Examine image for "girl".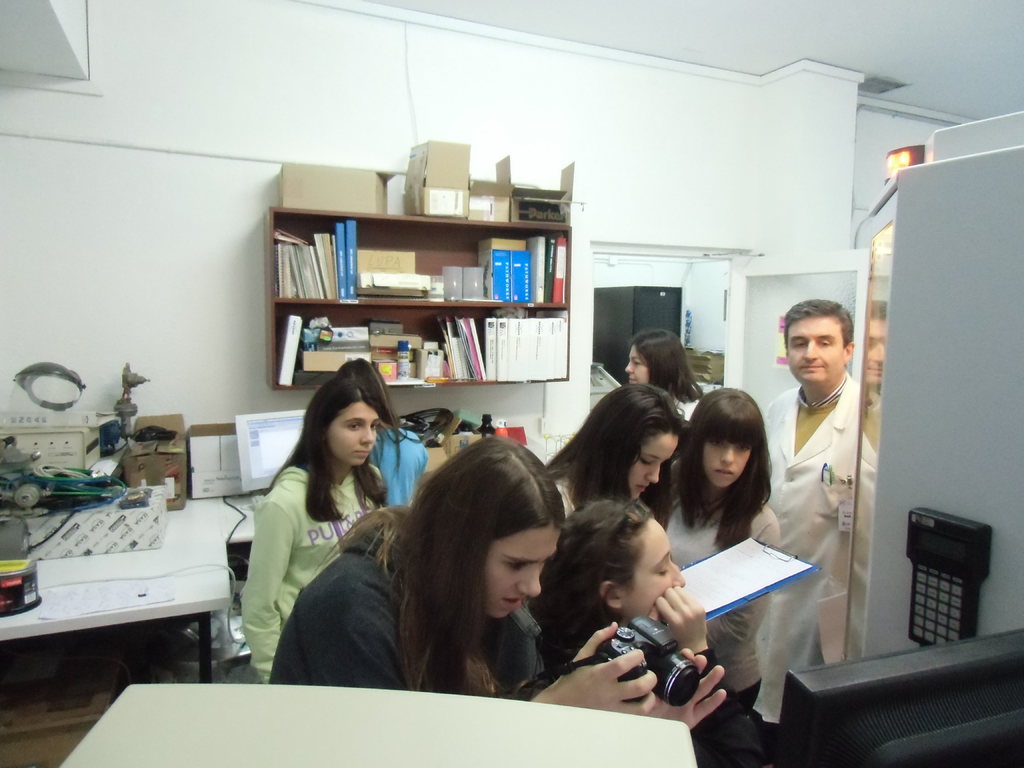
Examination result: [x1=547, y1=381, x2=678, y2=524].
